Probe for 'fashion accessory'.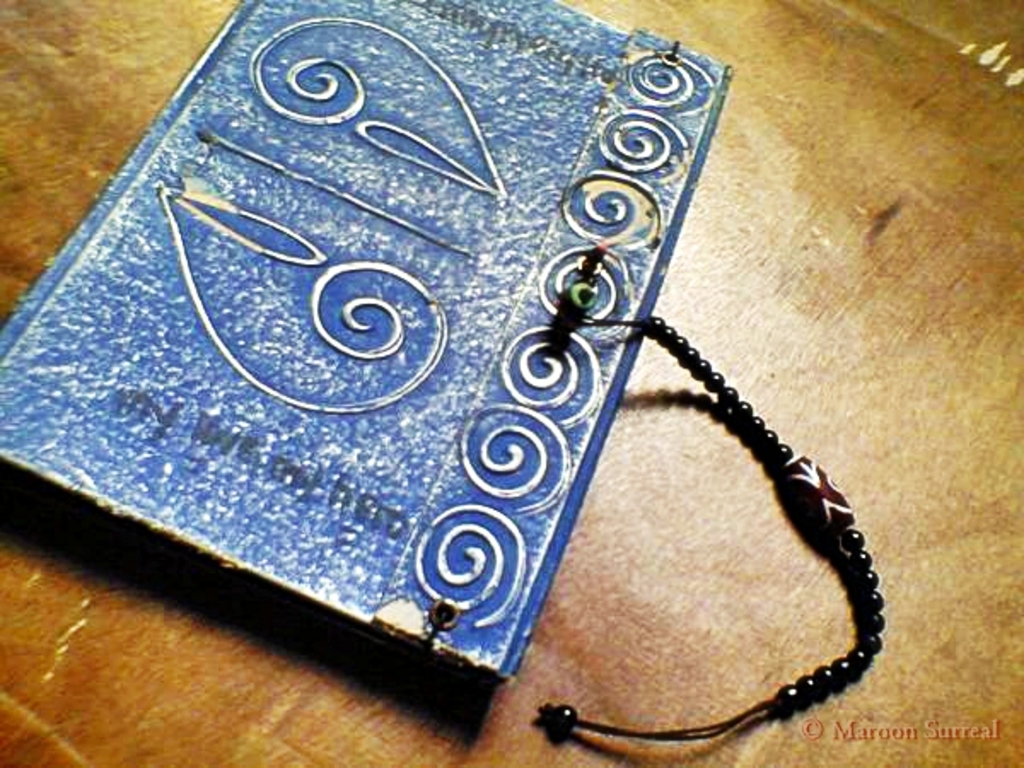
Probe result: (left=0, top=0, right=886, bottom=739).
